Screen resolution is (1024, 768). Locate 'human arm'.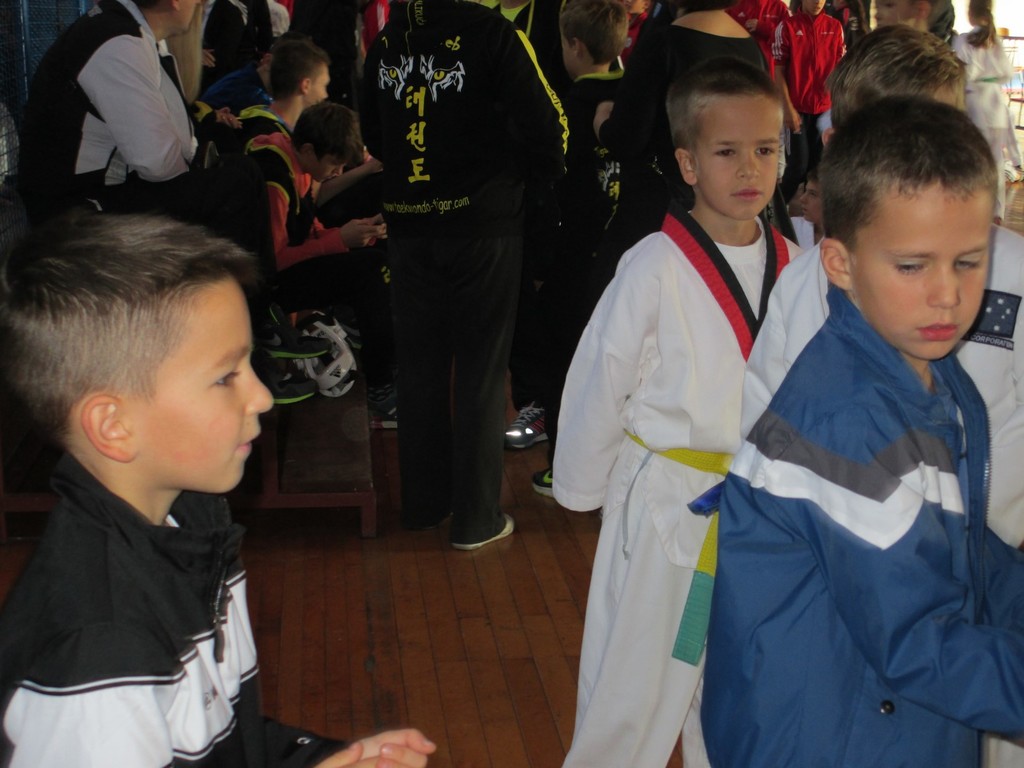
<box>200,47,218,67</box>.
